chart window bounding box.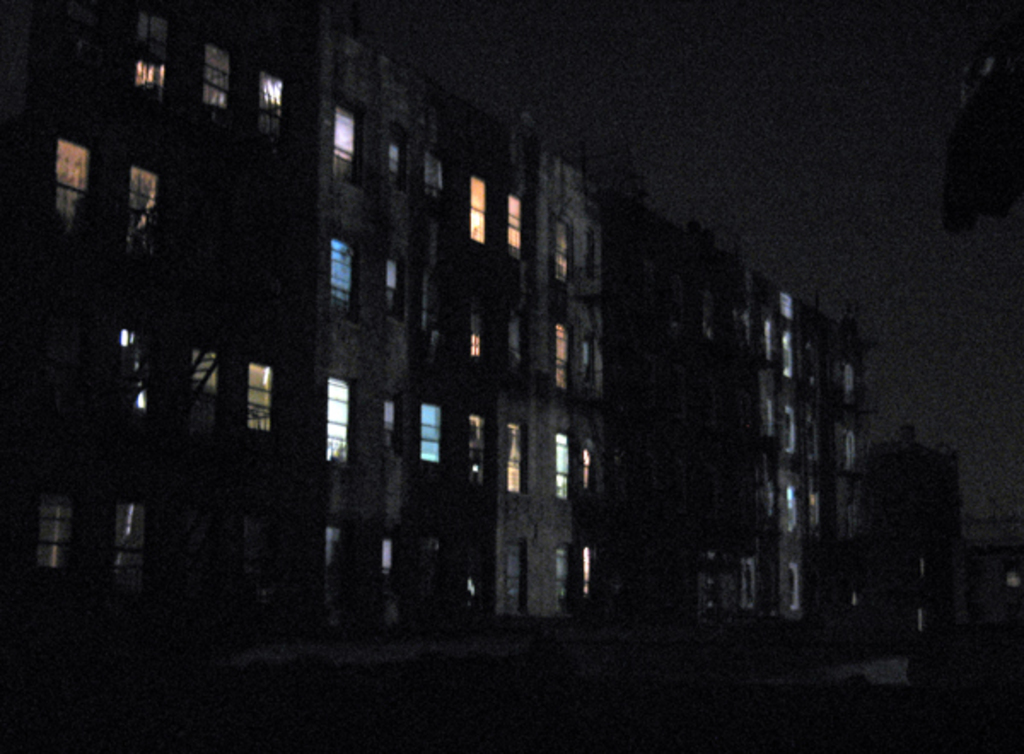
Charted: x1=500 y1=416 x2=536 y2=505.
